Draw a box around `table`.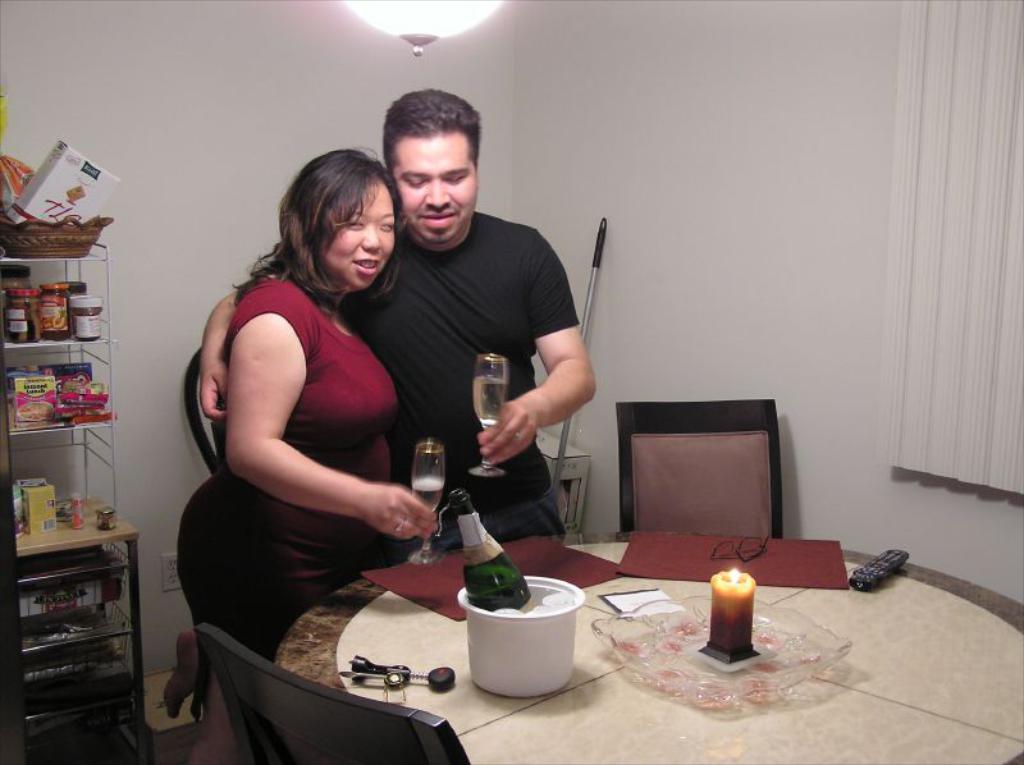
box=[273, 532, 1023, 764].
